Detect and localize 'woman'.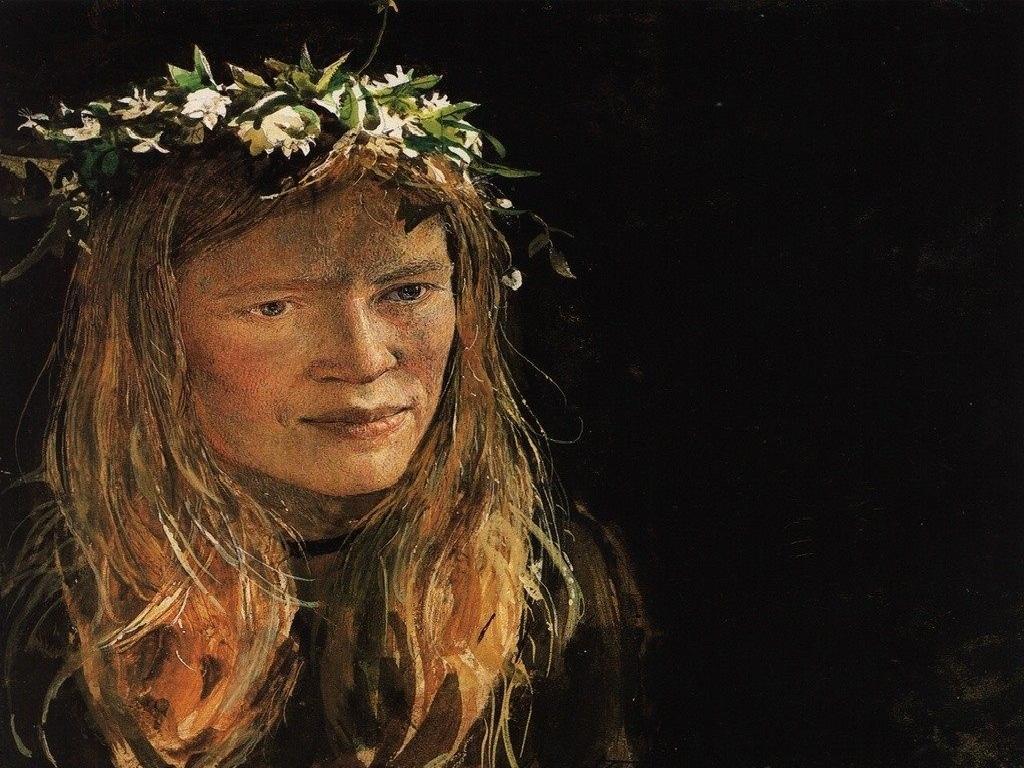
Localized at pyautogui.locateOnScreen(0, 49, 678, 767).
